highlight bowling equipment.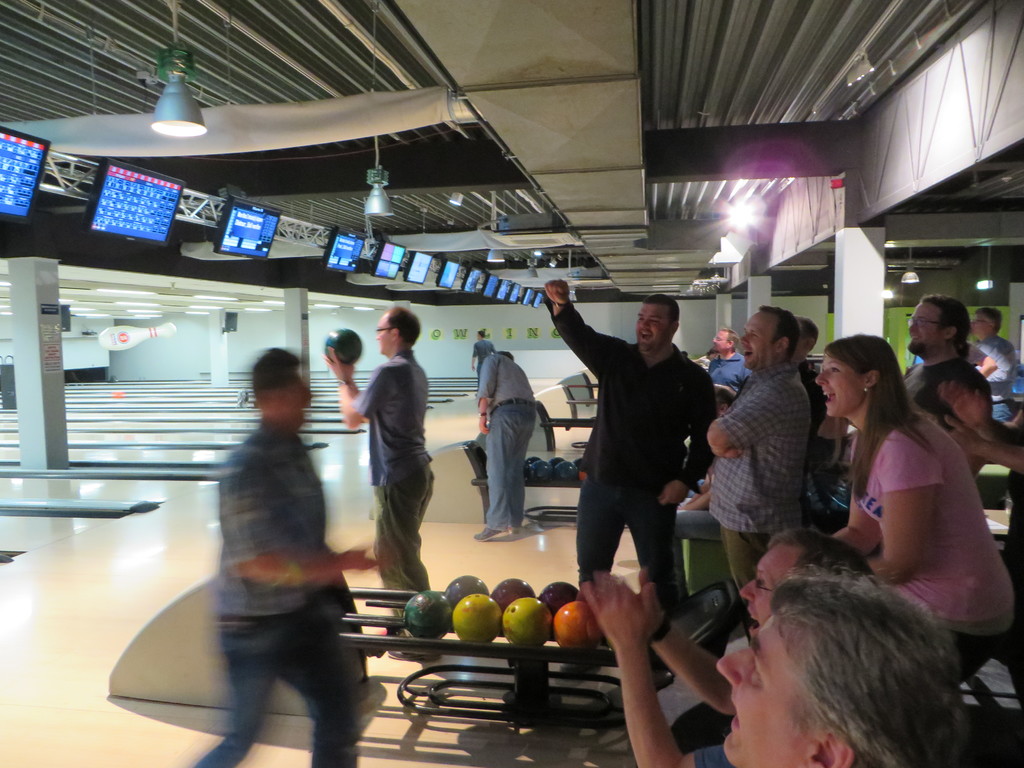
Highlighted region: 98 326 177 355.
